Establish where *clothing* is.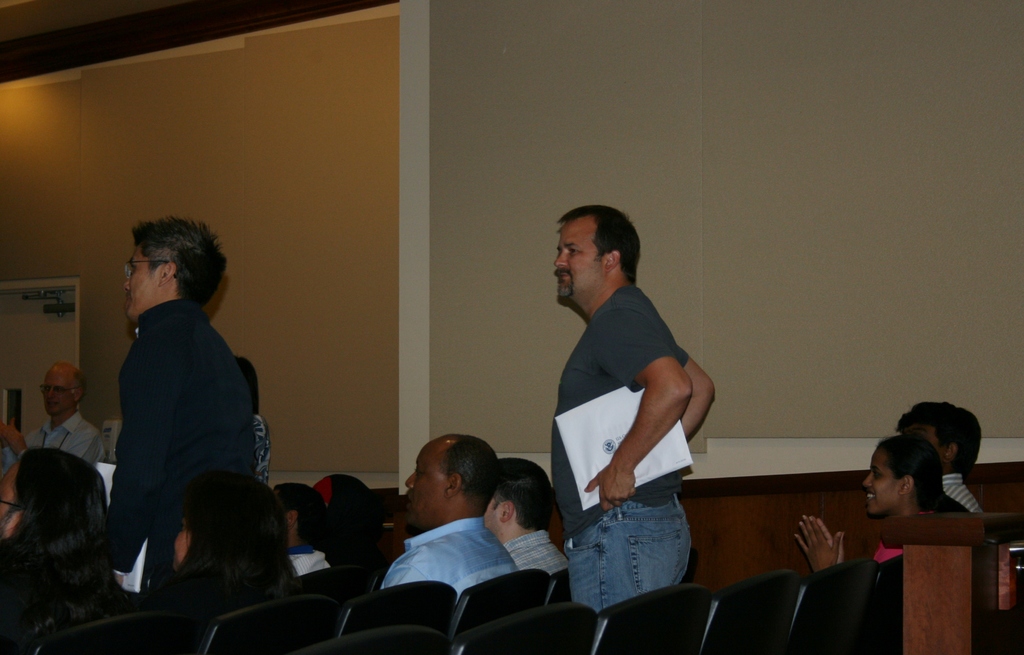
Established at pyautogui.locateOnScreen(0, 553, 77, 654).
